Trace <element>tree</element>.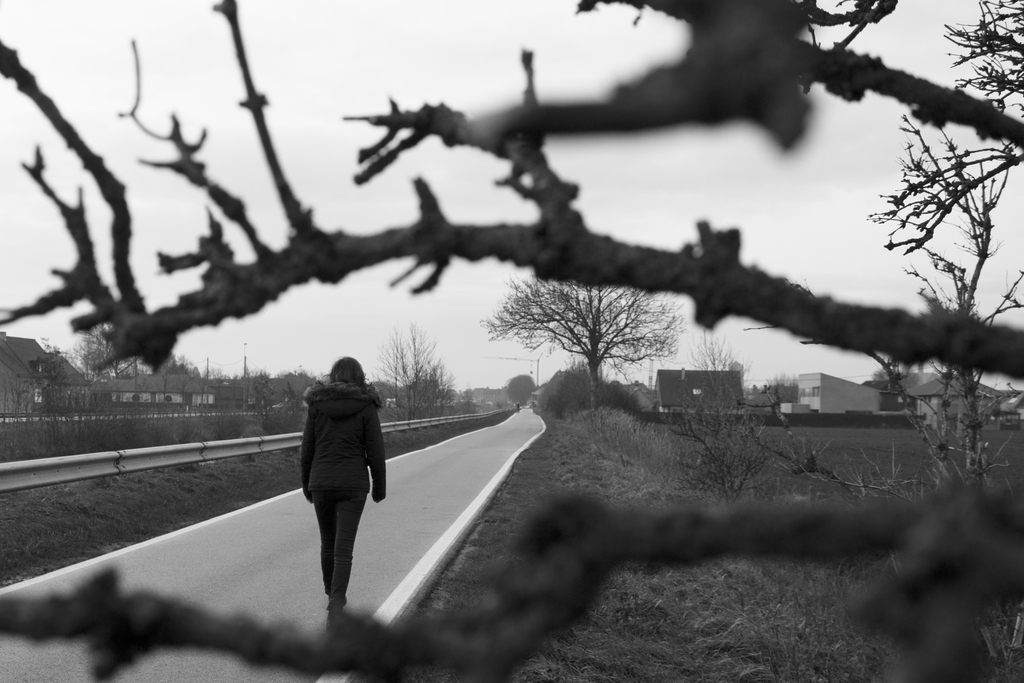
Traced to detection(662, 308, 822, 505).
